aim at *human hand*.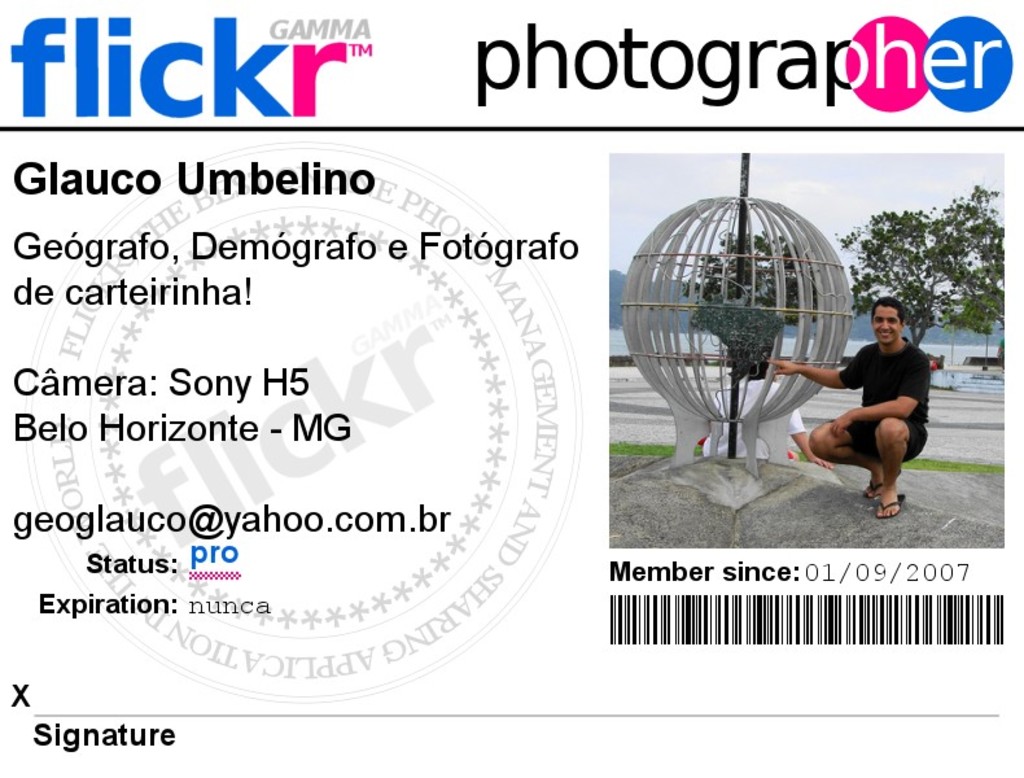
Aimed at x1=830 y1=412 x2=848 y2=436.
